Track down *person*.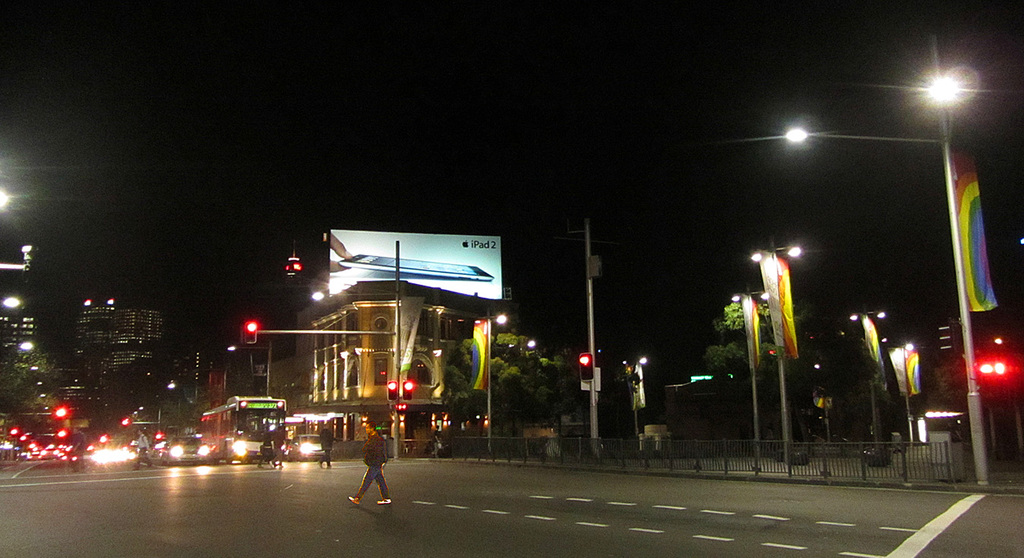
Tracked to Rect(130, 429, 152, 471).
